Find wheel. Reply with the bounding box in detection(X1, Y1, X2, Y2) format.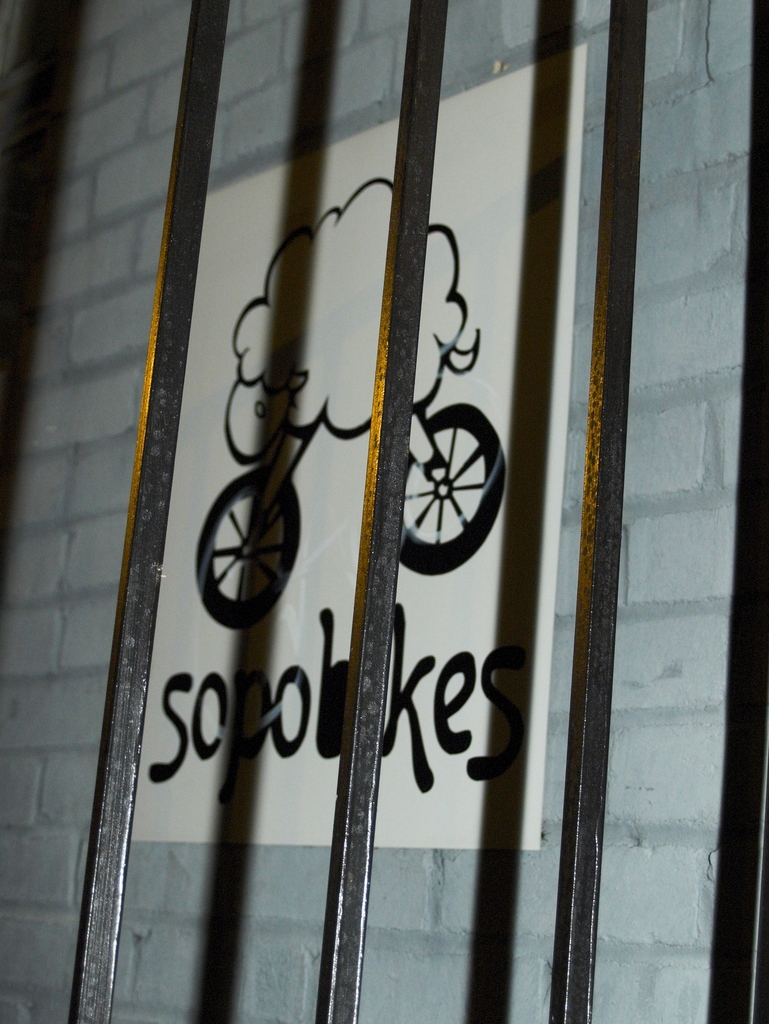
detection(395, 401, 507, 575).
